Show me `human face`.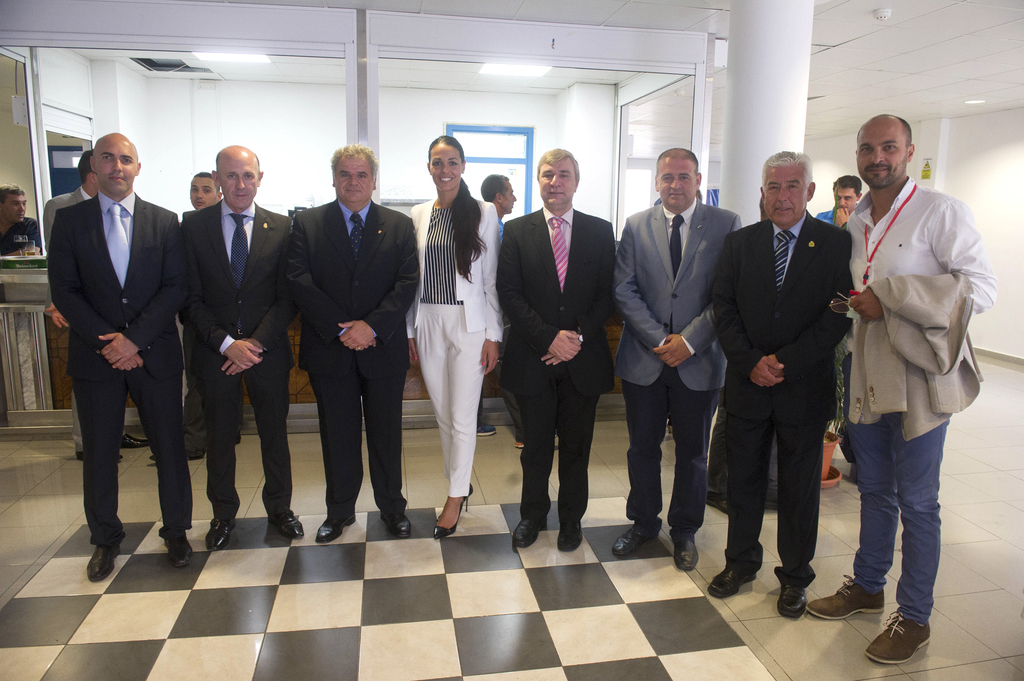
`human face` is here: 855:125:909:188.
